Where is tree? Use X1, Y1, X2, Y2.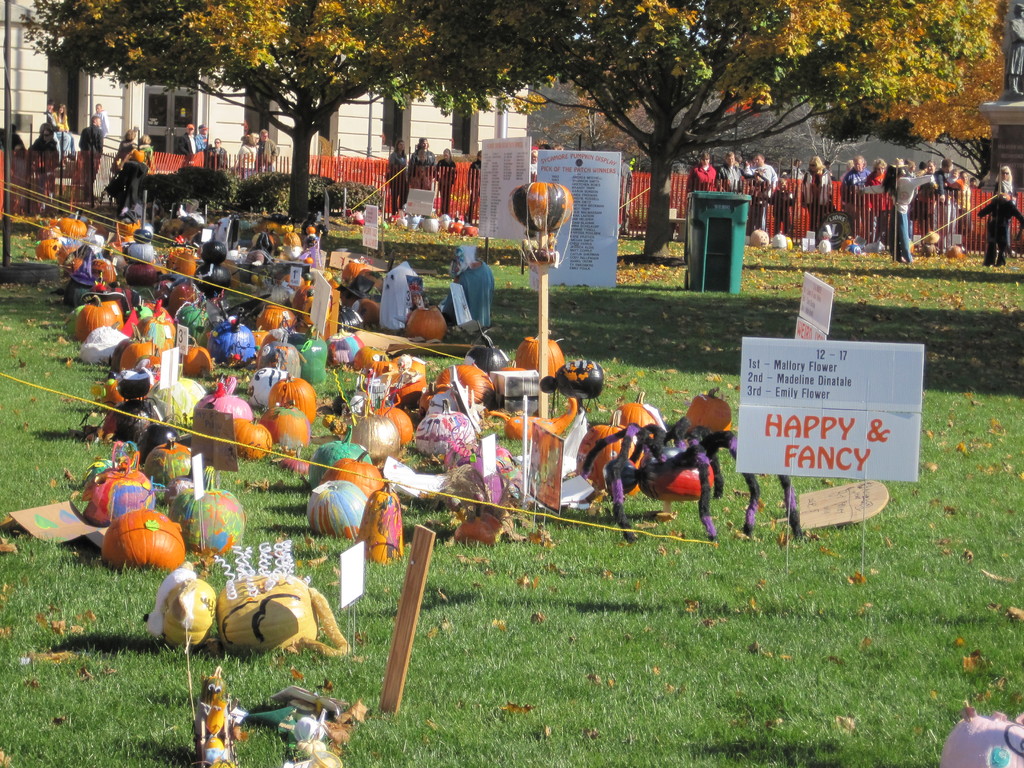
7, 0, 1023, 230.
